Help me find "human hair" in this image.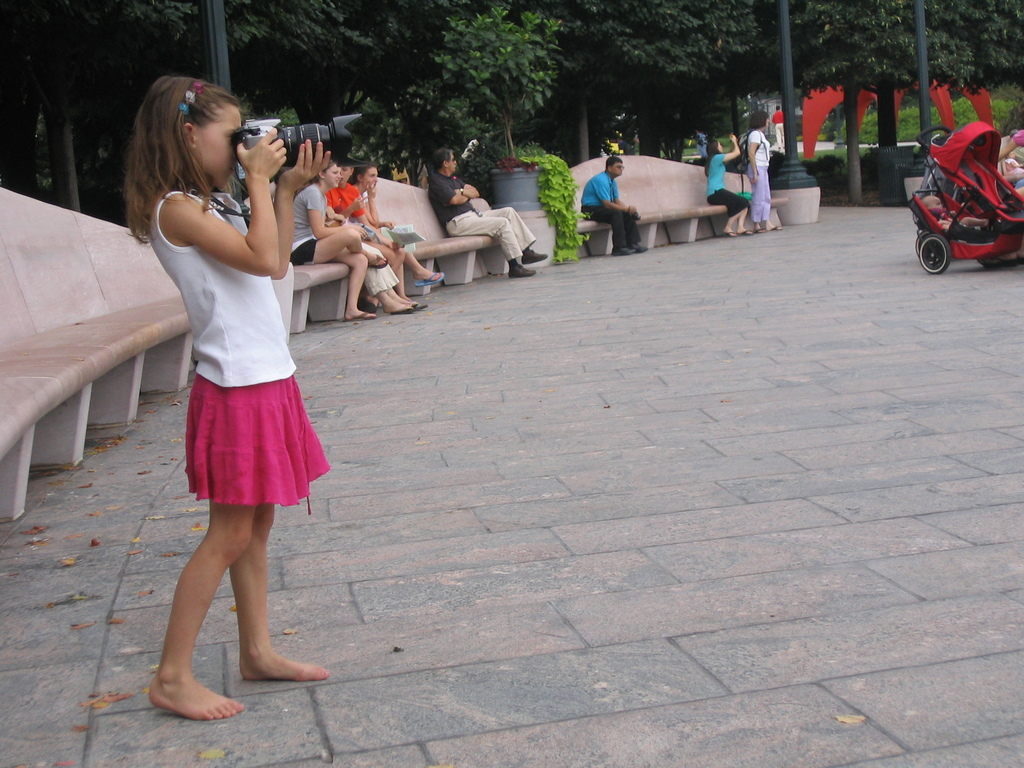
Found it: BBox(294, 162, 335, 195).
